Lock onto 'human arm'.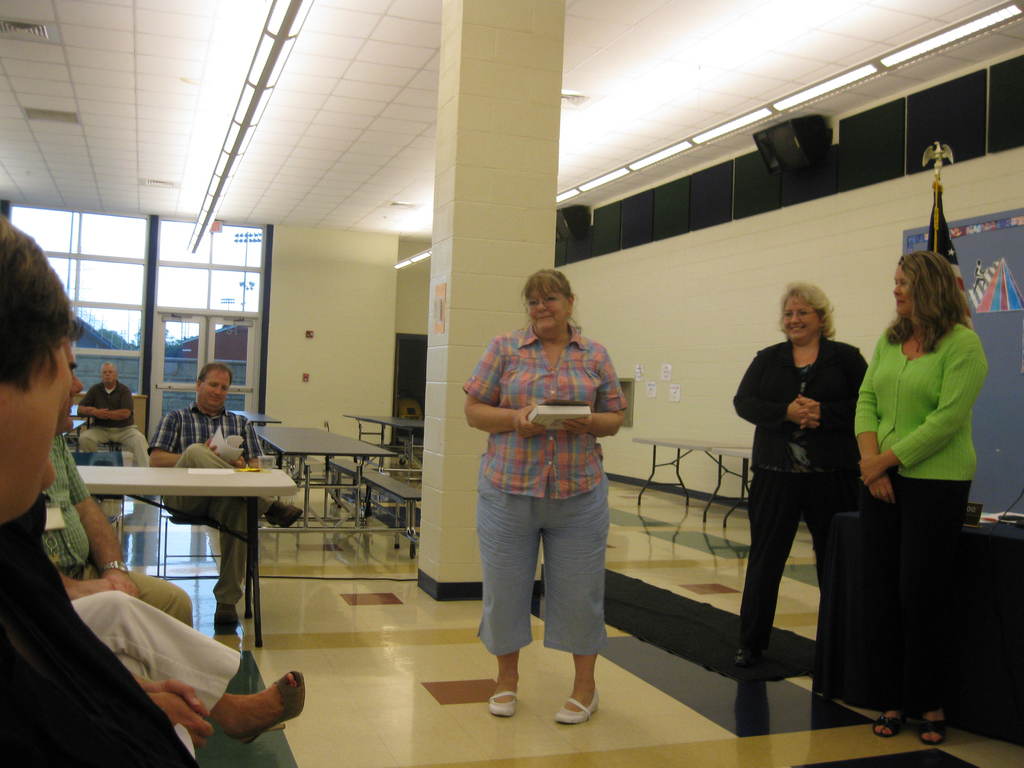
Locked: bbox(129, 671, 211, 746).
